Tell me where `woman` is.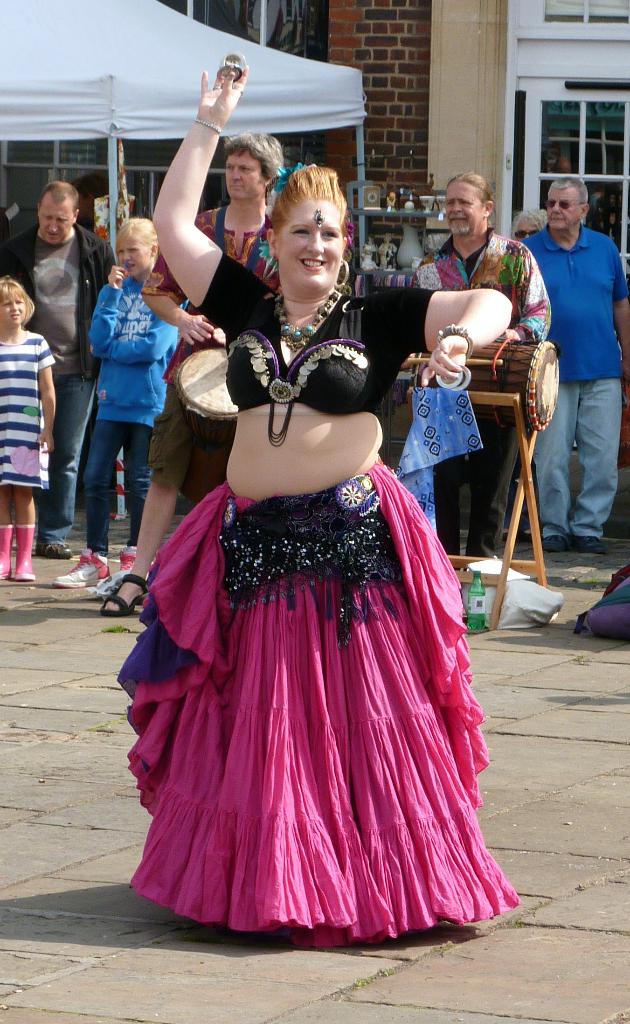
`woman` is at 60, 196, 184, 577.
